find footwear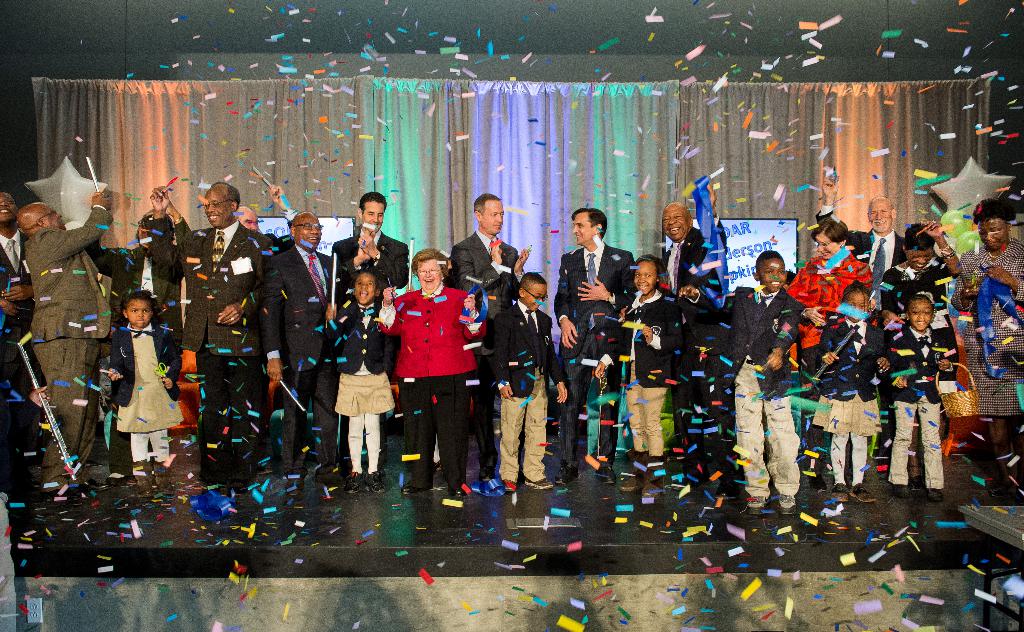
365,469,387,494
